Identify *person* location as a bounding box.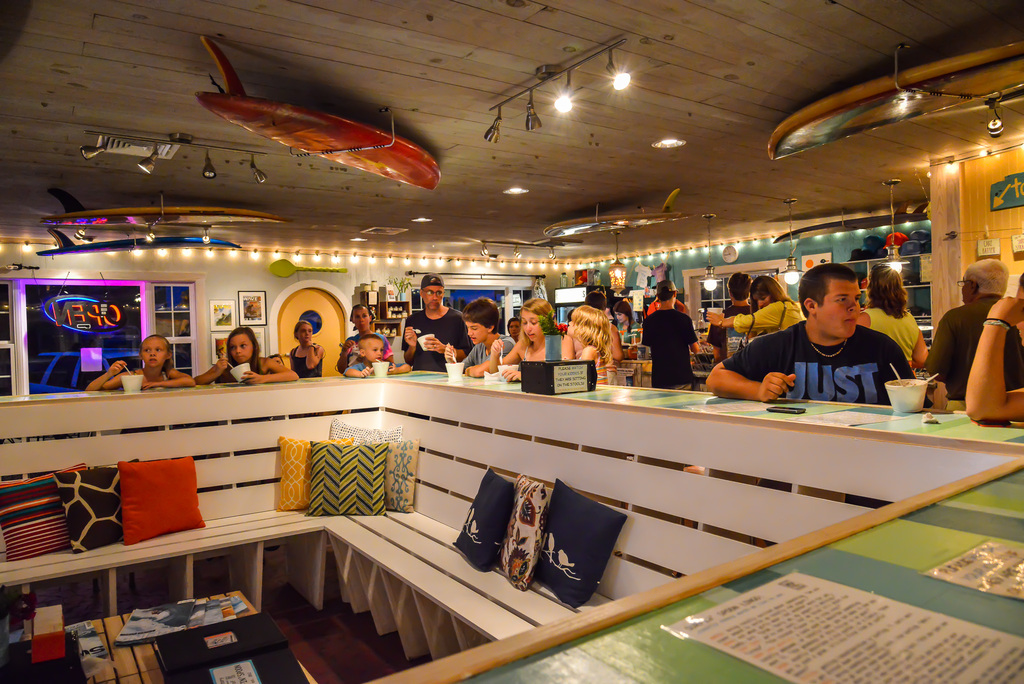
(x1=333, y1=303, x2=396, y2=374).
